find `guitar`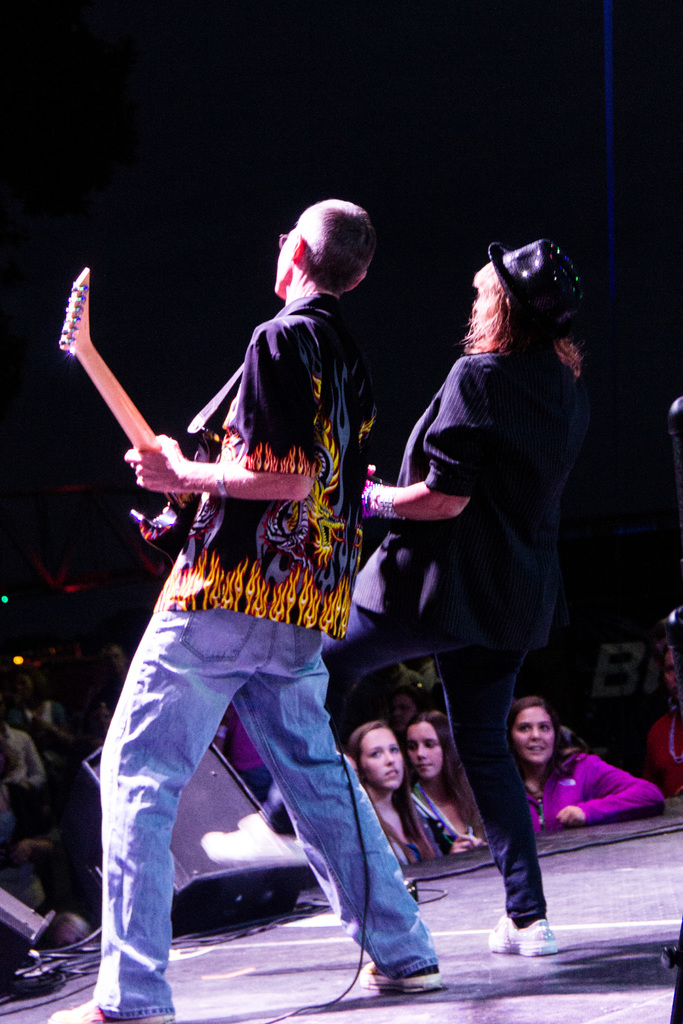
(x1=47, y1=290, x2=274, y2=615)
